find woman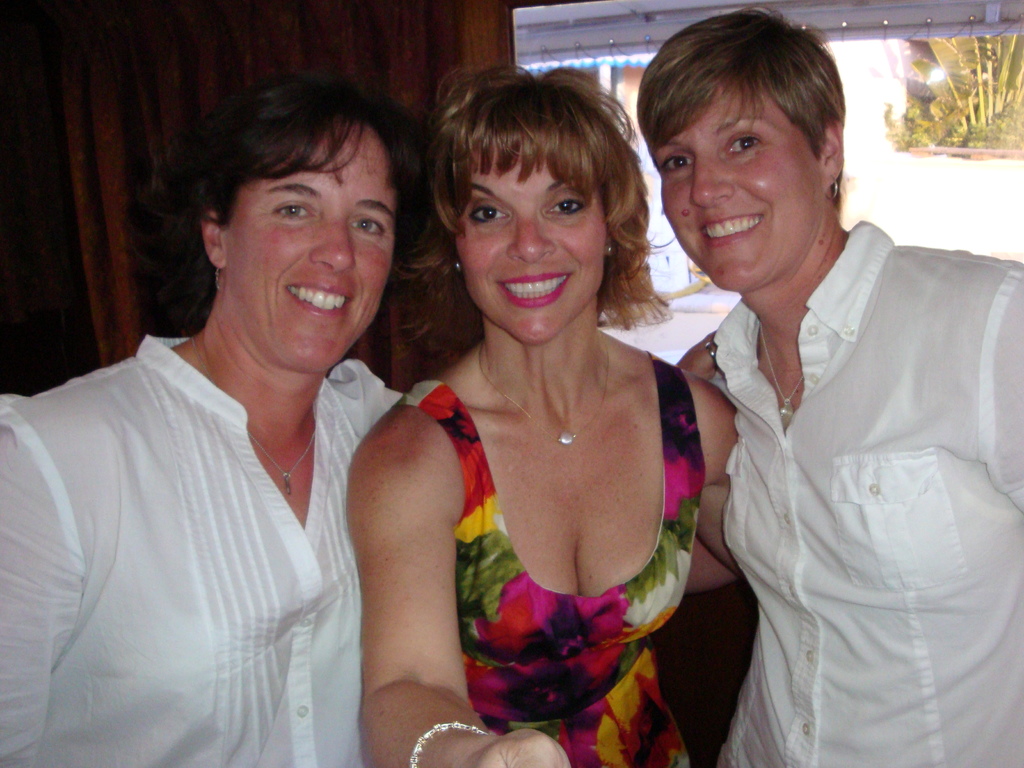
(303, 56, 726, 758)
